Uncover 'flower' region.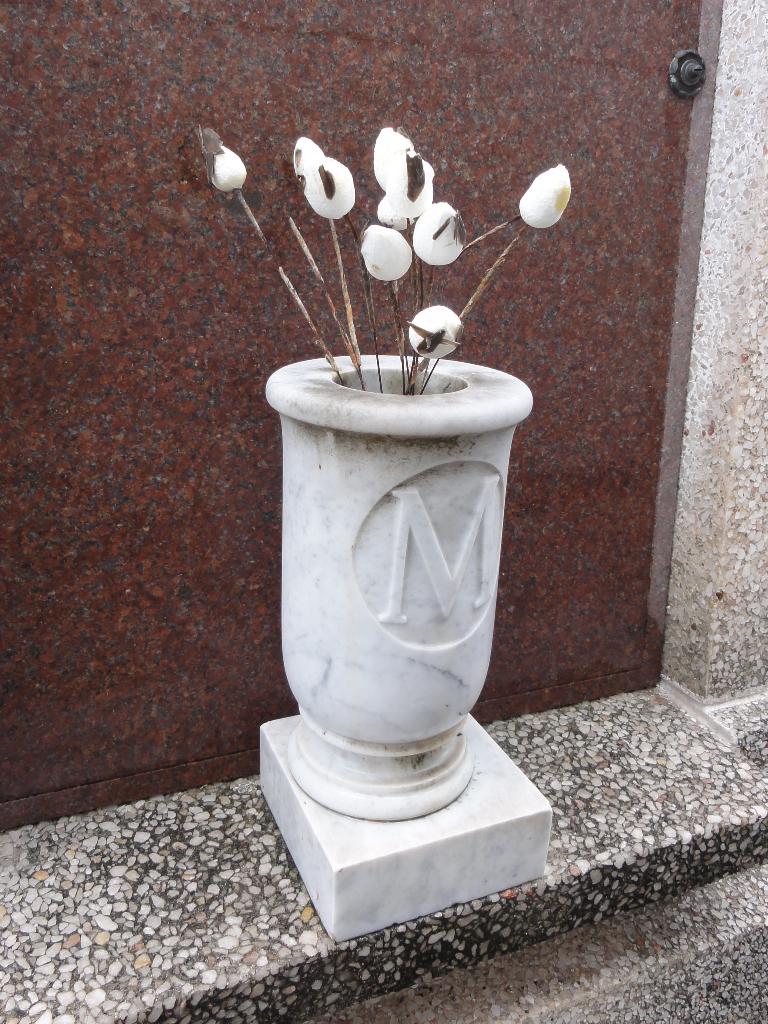
Uncovered: BBox(514, 168, 571, 230).
